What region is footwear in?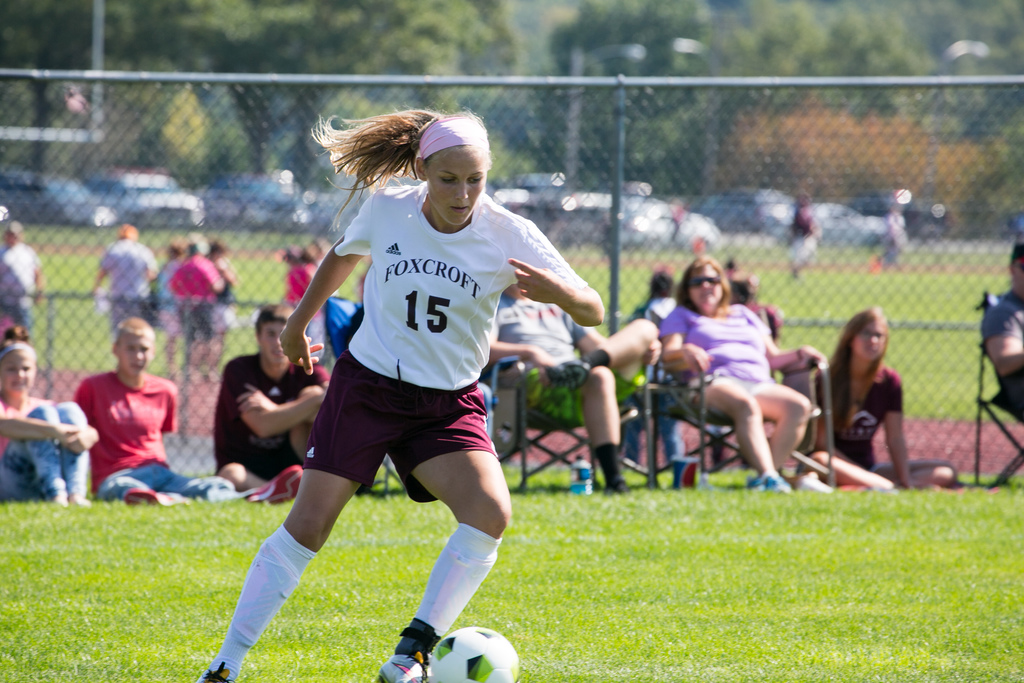
(x1=753, y1=470, x2=764, y2=488).
